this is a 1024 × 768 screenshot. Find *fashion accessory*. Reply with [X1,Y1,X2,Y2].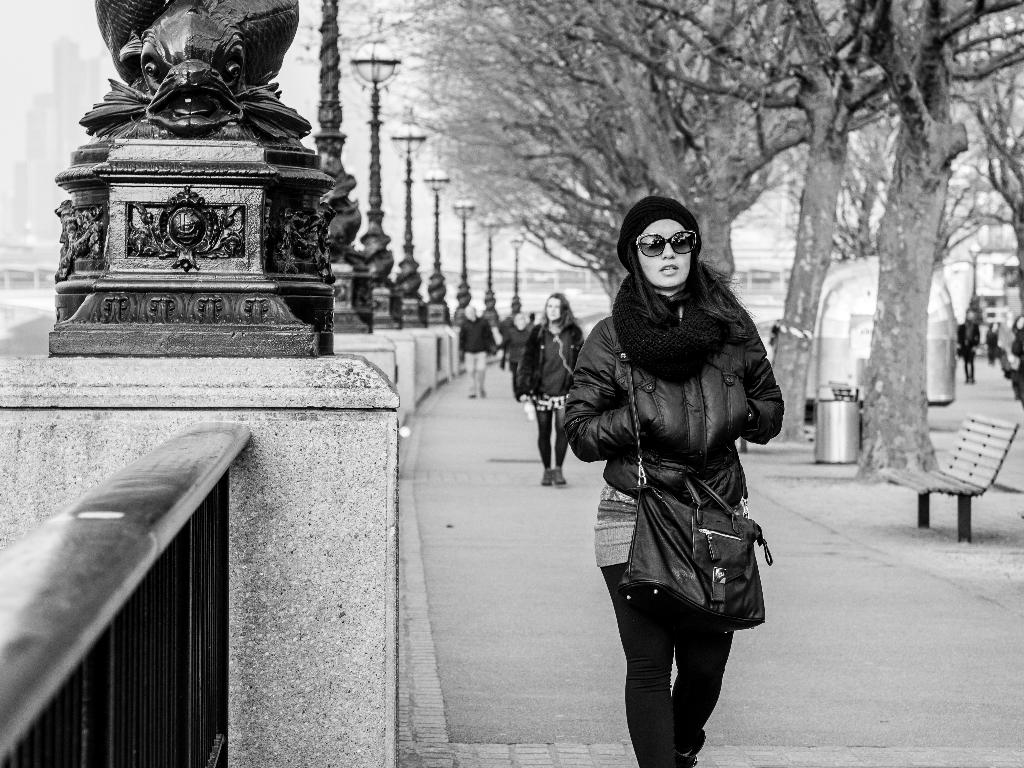
[632,225,703,259].
